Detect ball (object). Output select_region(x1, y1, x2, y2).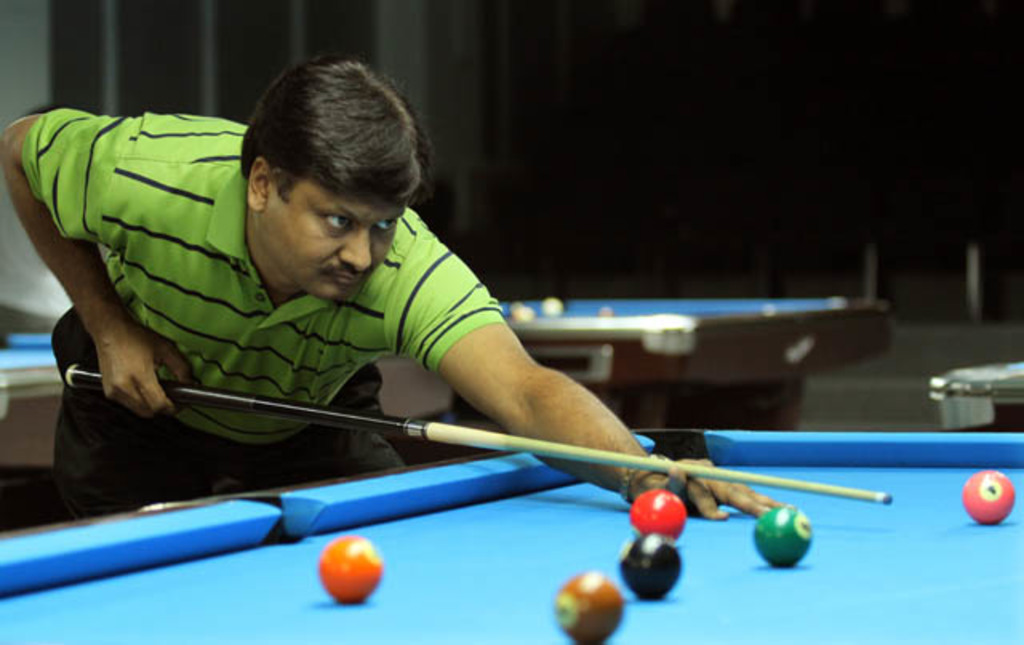
select_region(629, 493, 690, 531).
